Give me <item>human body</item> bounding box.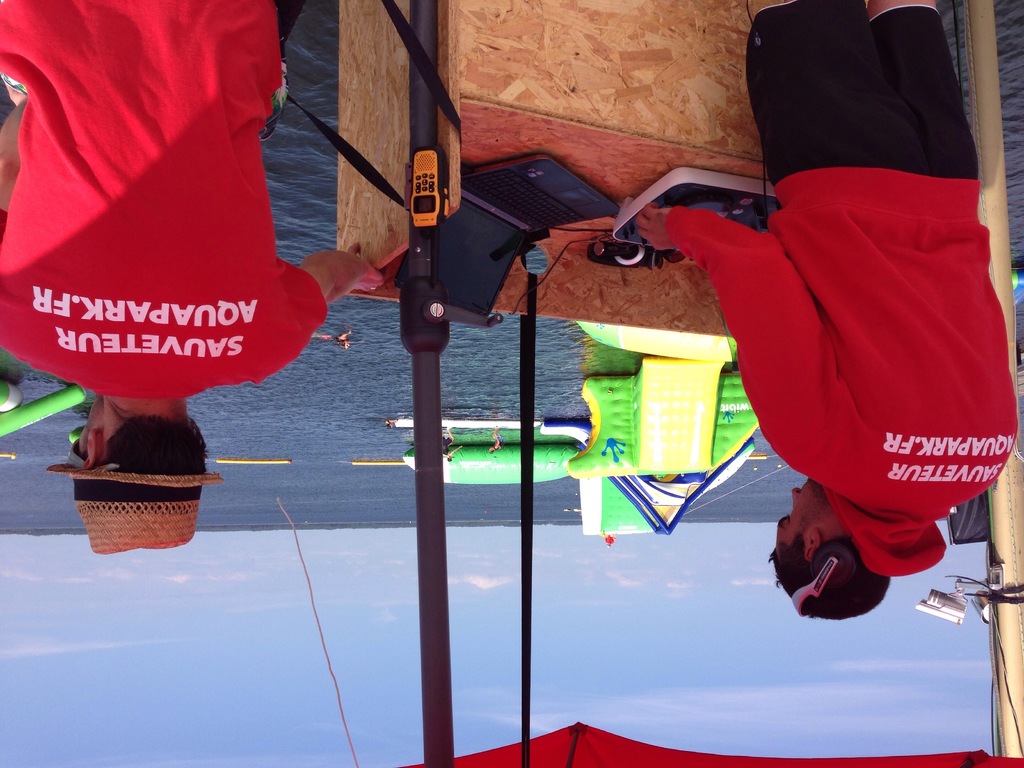
[left=634, top=0, right=1016, bottom=620].
